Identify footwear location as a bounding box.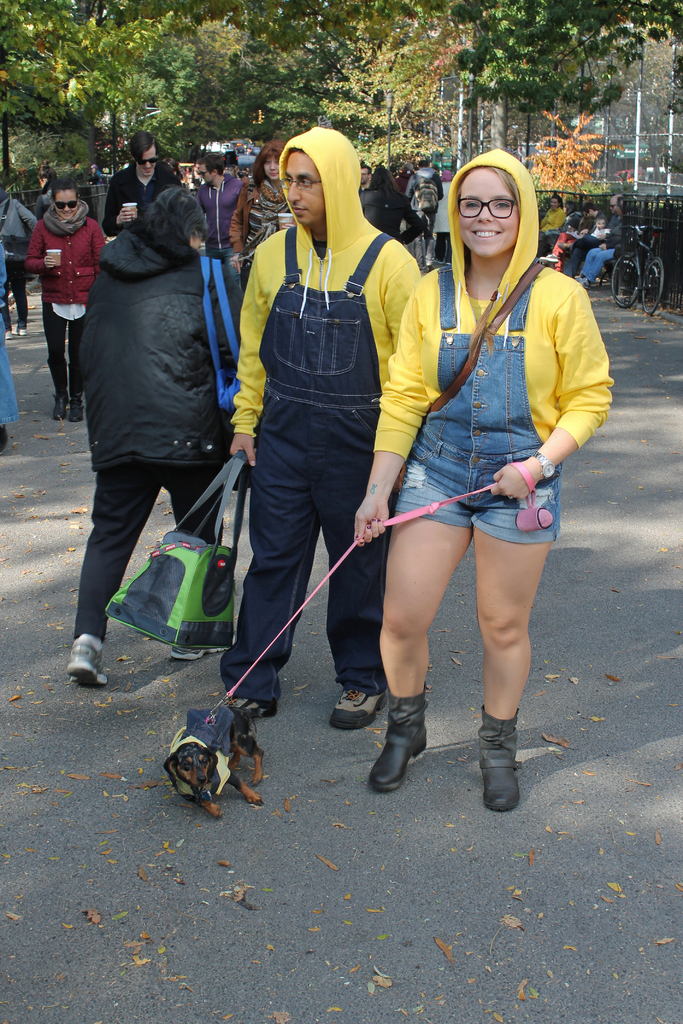
bbox=(3, 329, 17, 341).
